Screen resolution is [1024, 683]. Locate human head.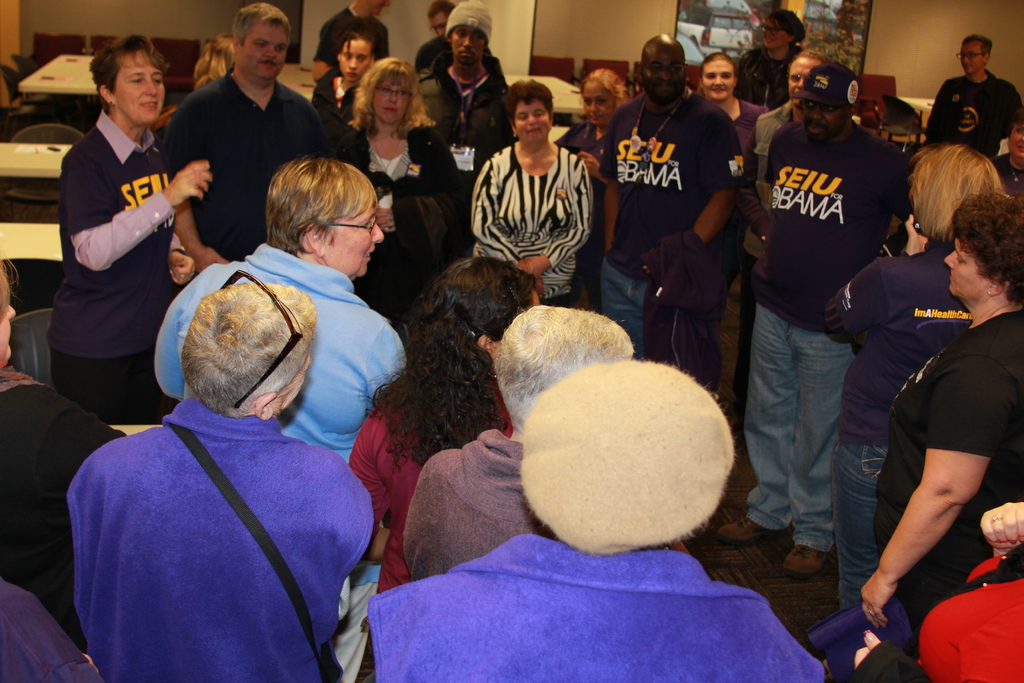
[783, 50, 828, 111].
